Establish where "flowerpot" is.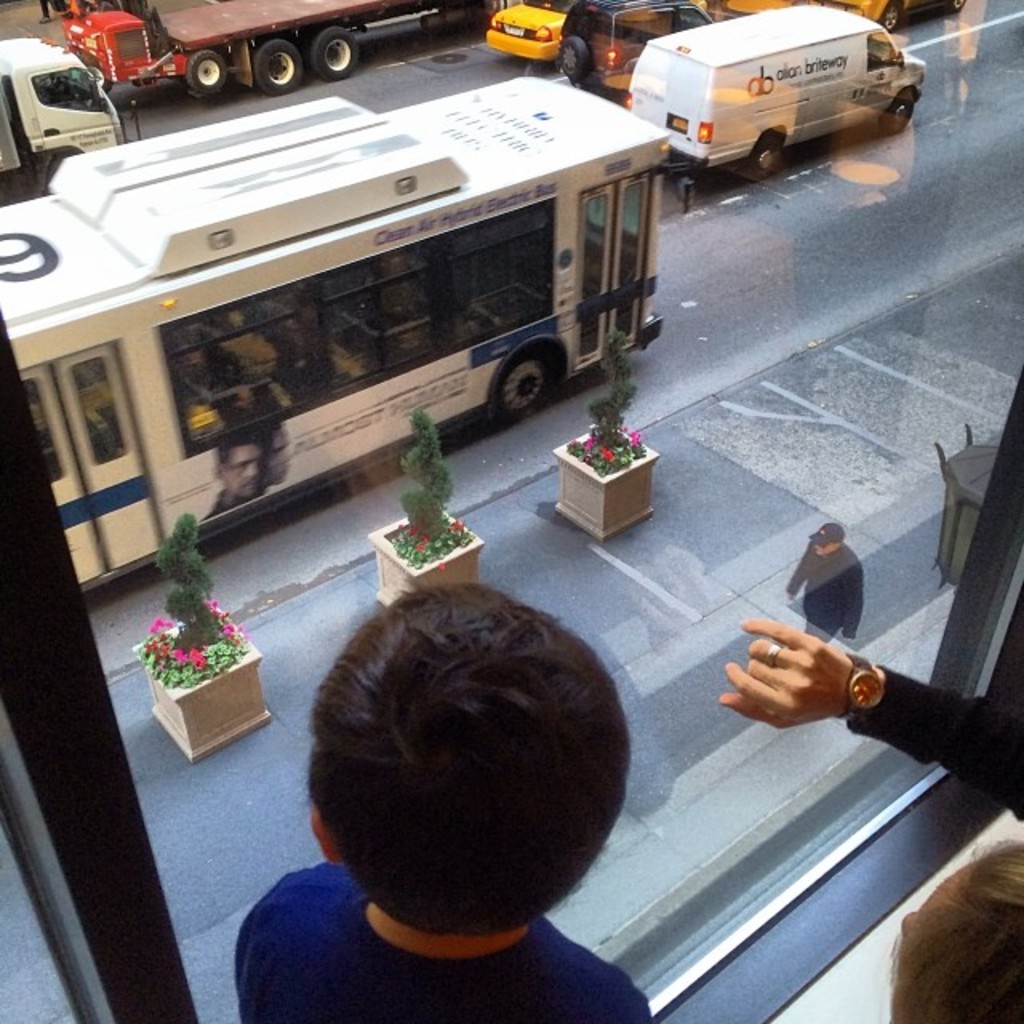
Established at bbox=[544, 429, 661, 541].
